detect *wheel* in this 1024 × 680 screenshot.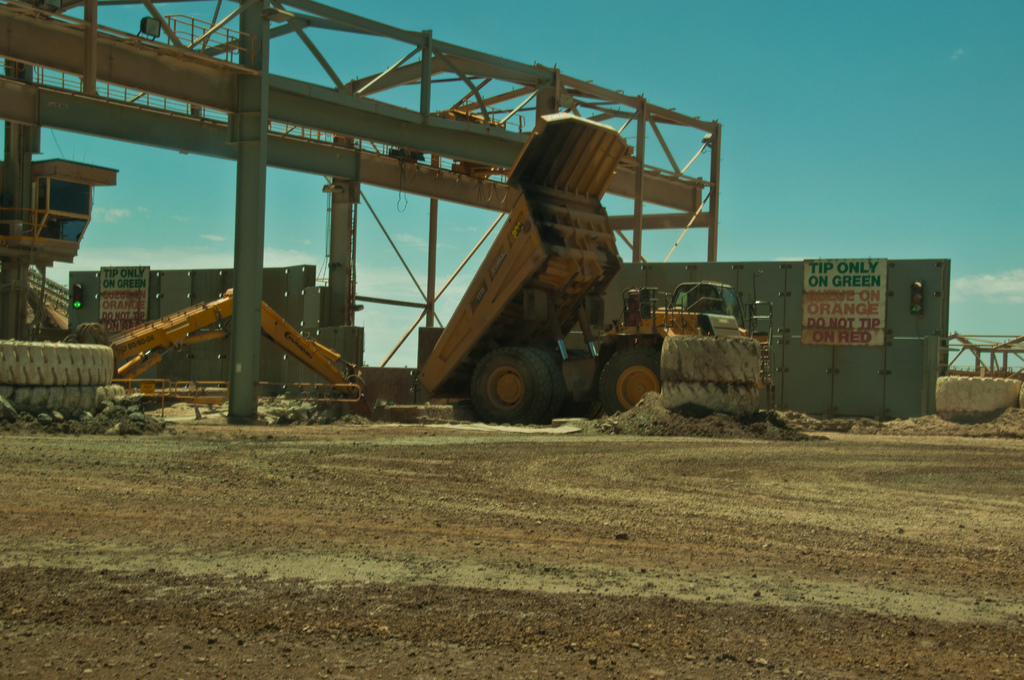
Detection: (0,336,102,385).
